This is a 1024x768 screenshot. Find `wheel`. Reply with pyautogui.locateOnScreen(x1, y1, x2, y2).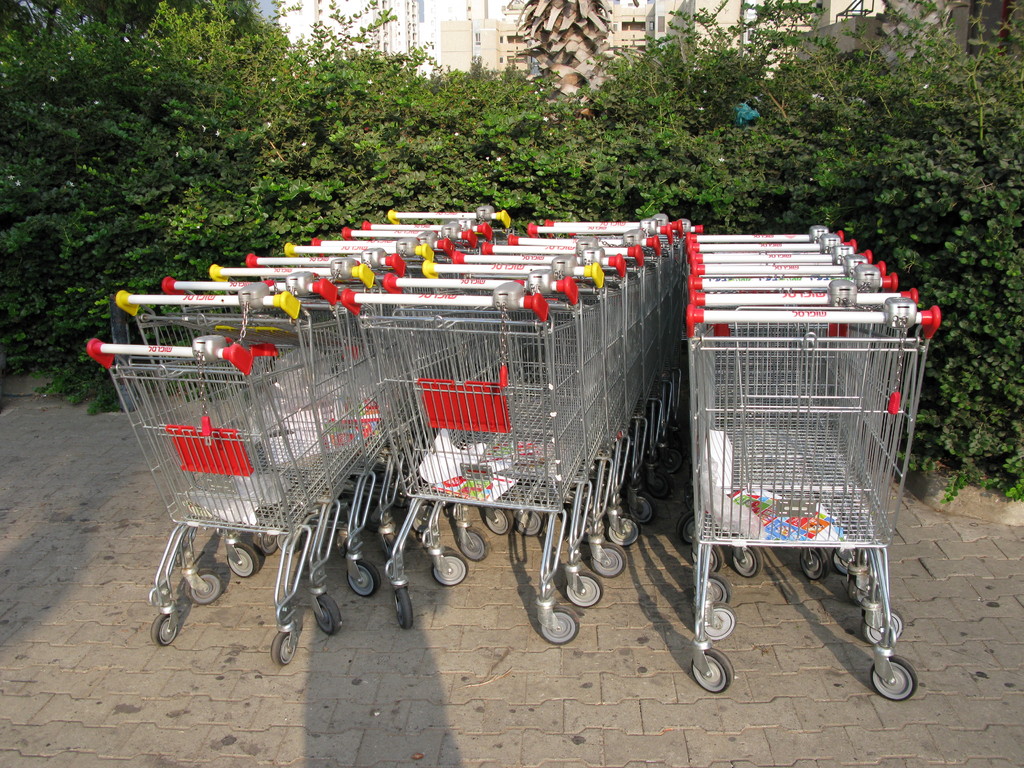
pyautogui.locateOnScreen(536, 611, 582, 640).
